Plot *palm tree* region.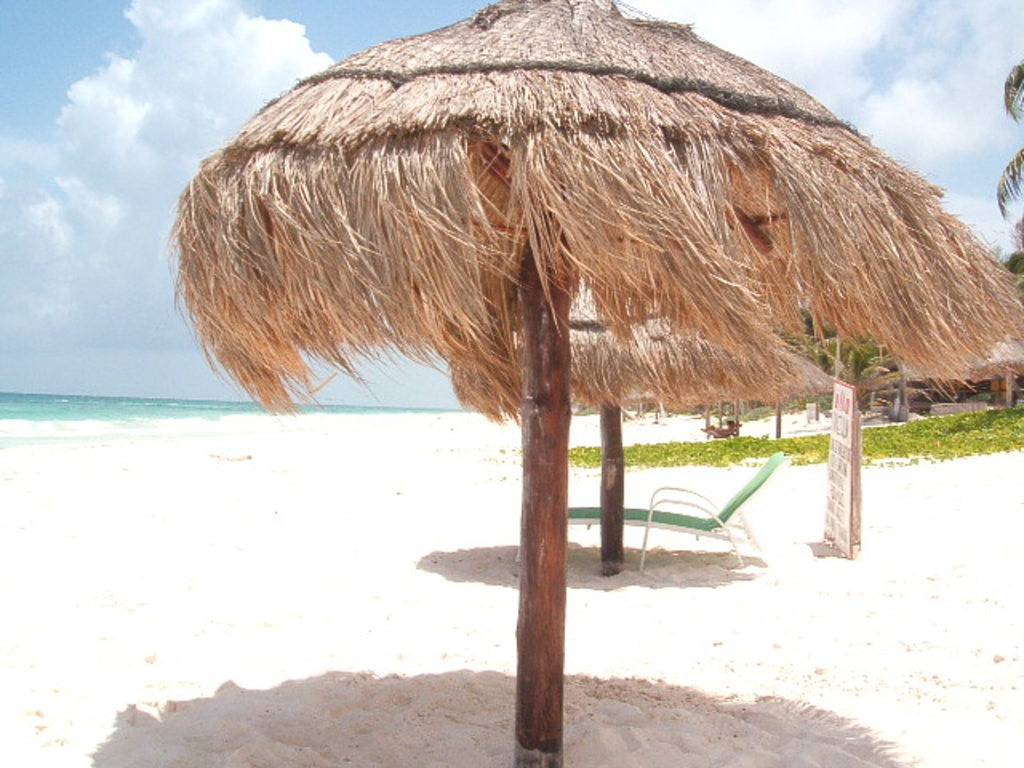
Plotted at l=998, t=59, r=1022, b=248.
